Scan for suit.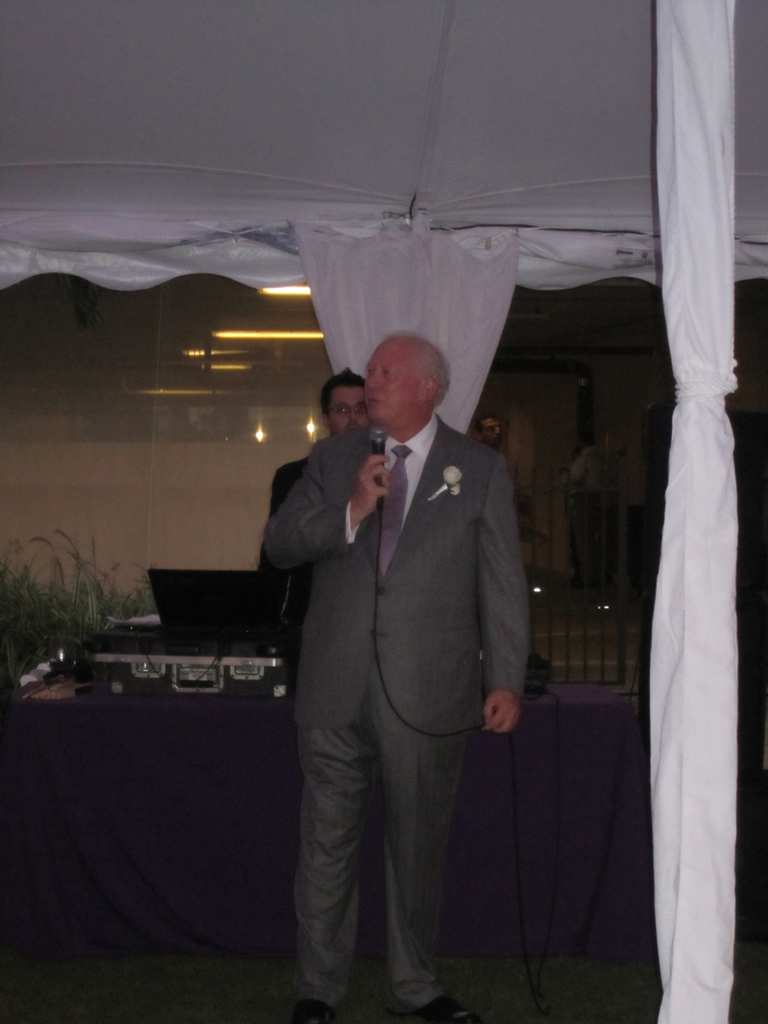
Scan result: [269,431,535,1004].
